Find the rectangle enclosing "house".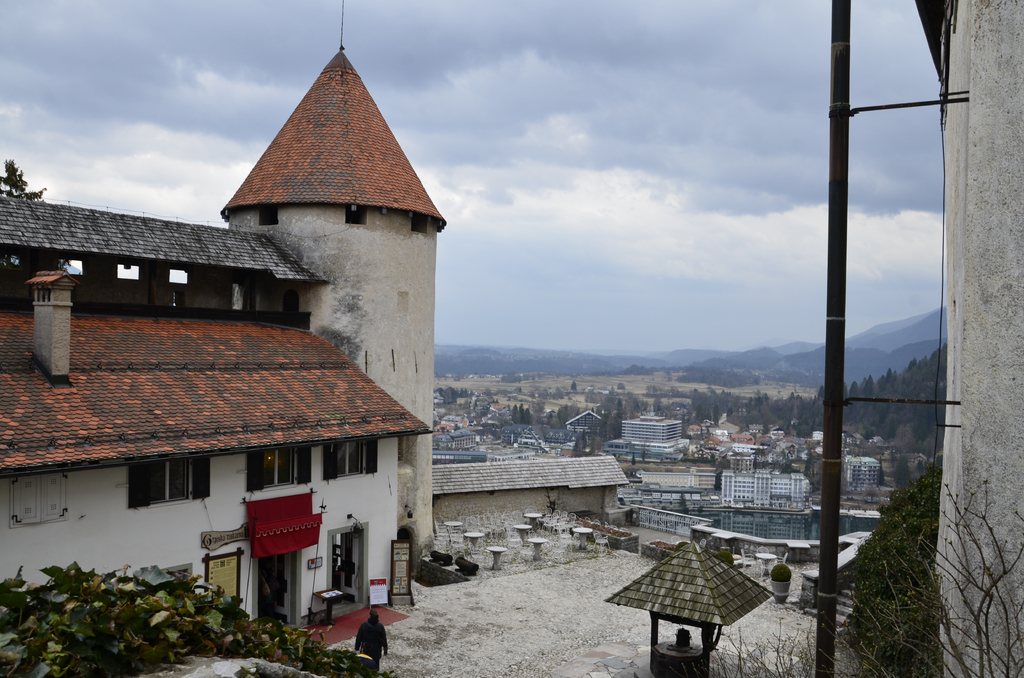
<bbox>840, 452, 879, 502</bbox>.
